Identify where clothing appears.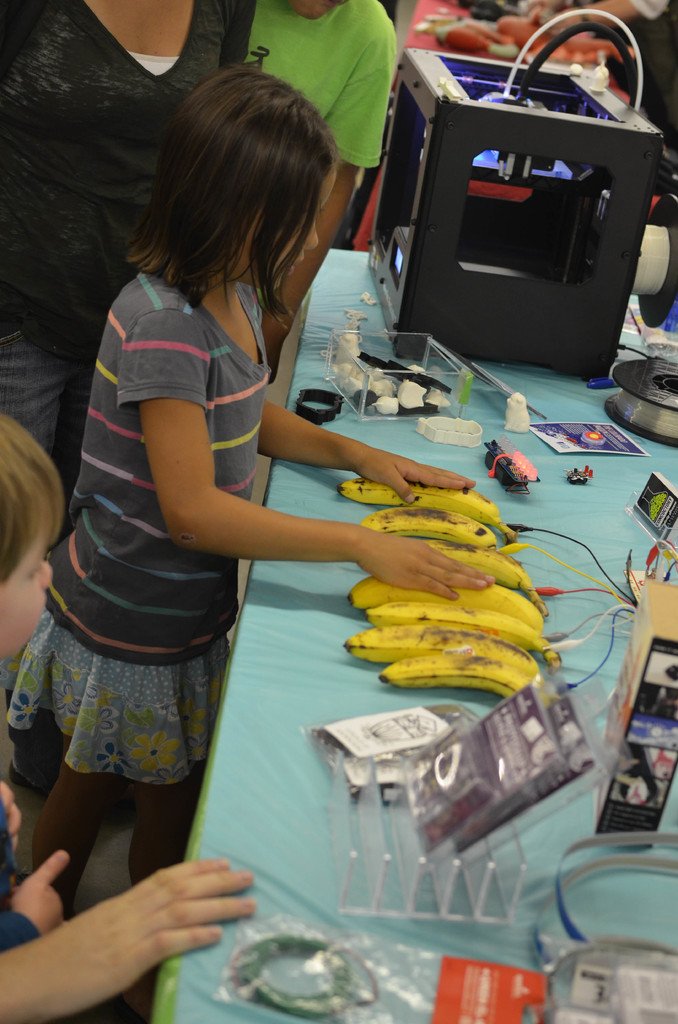
Appears at {"left": 6, "top": 269, "right": 283, "bottom": 801}.
